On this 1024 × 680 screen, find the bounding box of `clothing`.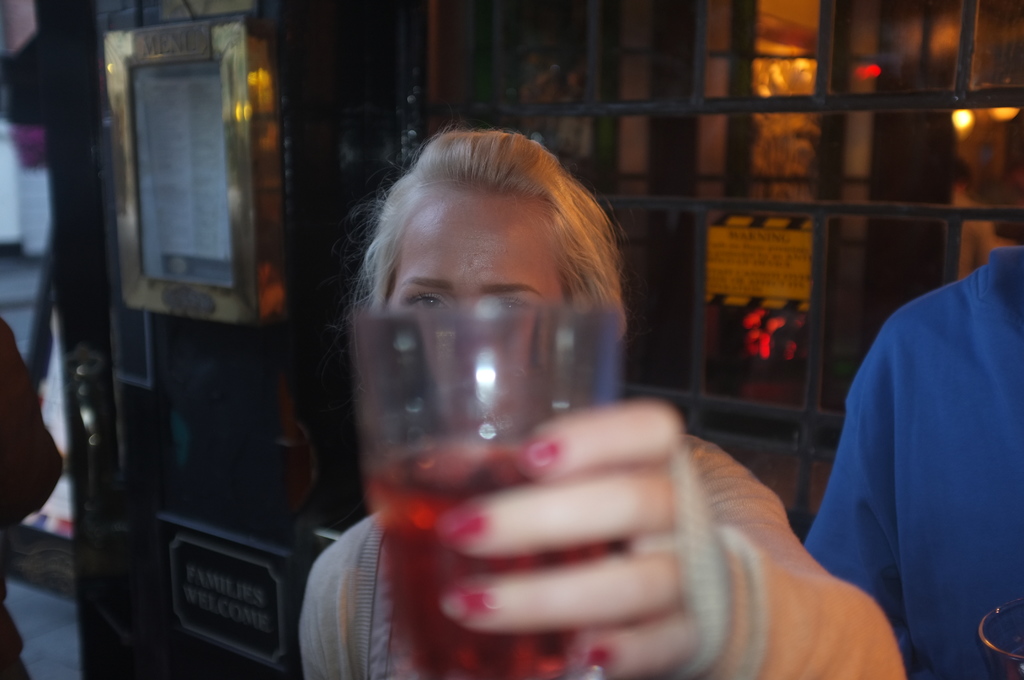
Bounding box: x1=298 y1=432 x2=909 y2=679.
